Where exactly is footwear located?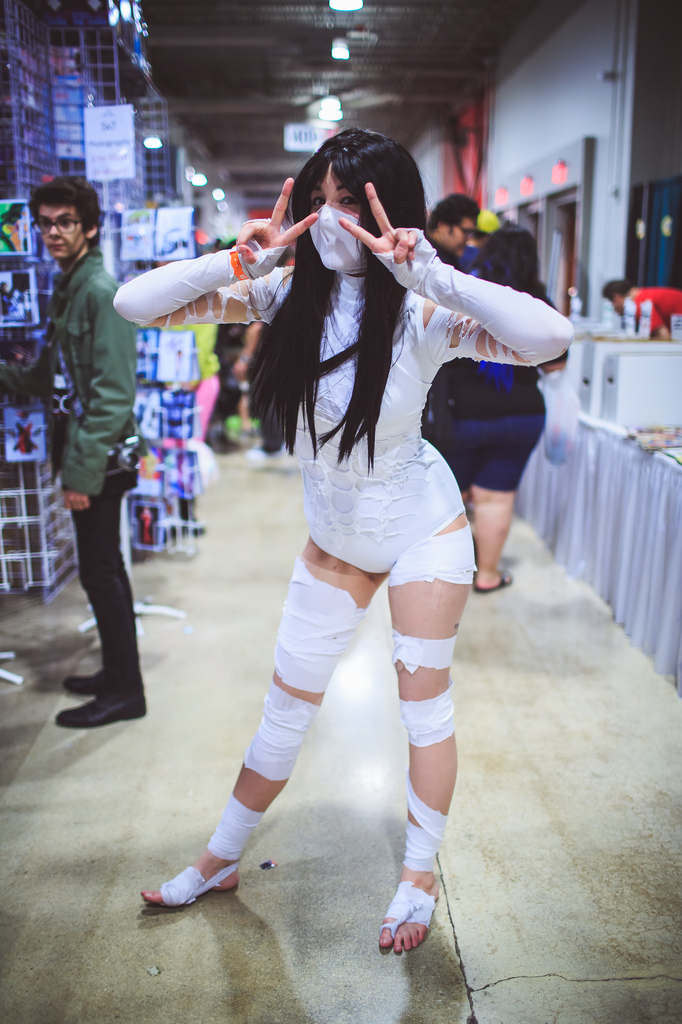
Its bounding box is 54,662,103,692.
